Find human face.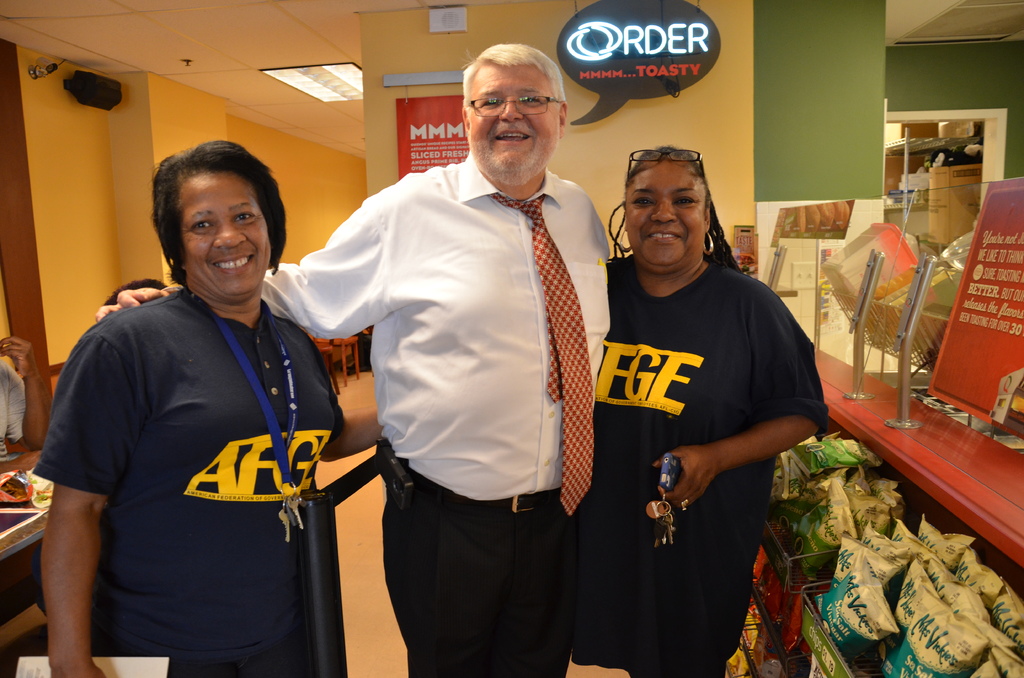
select_region(180, 170, 273, 290).
